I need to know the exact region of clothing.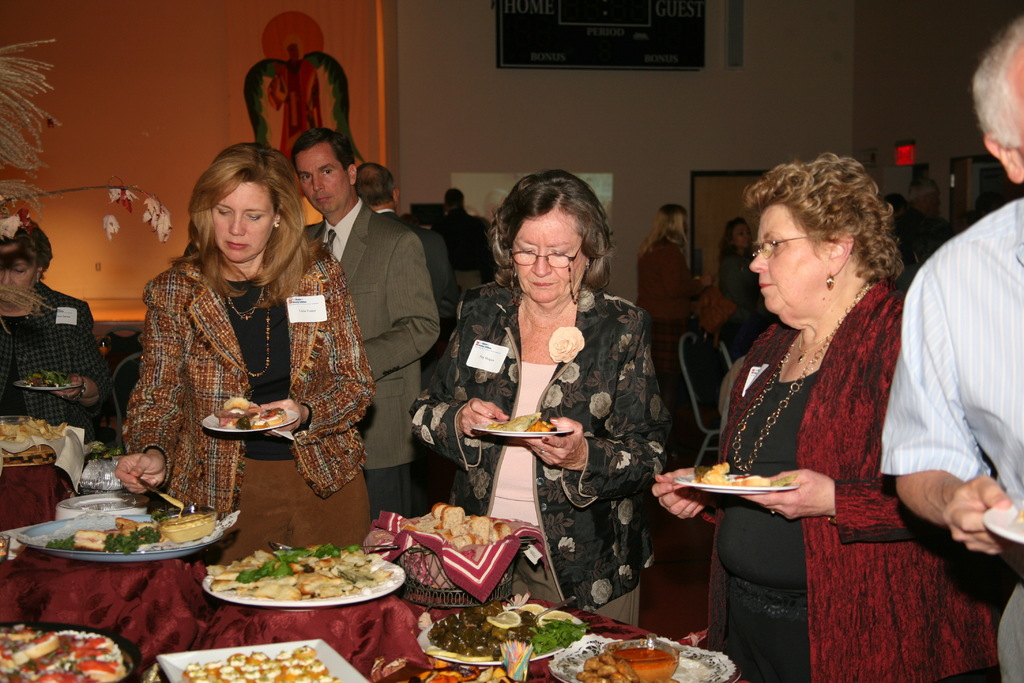
Region: locate(0, 274, 124, 450).
